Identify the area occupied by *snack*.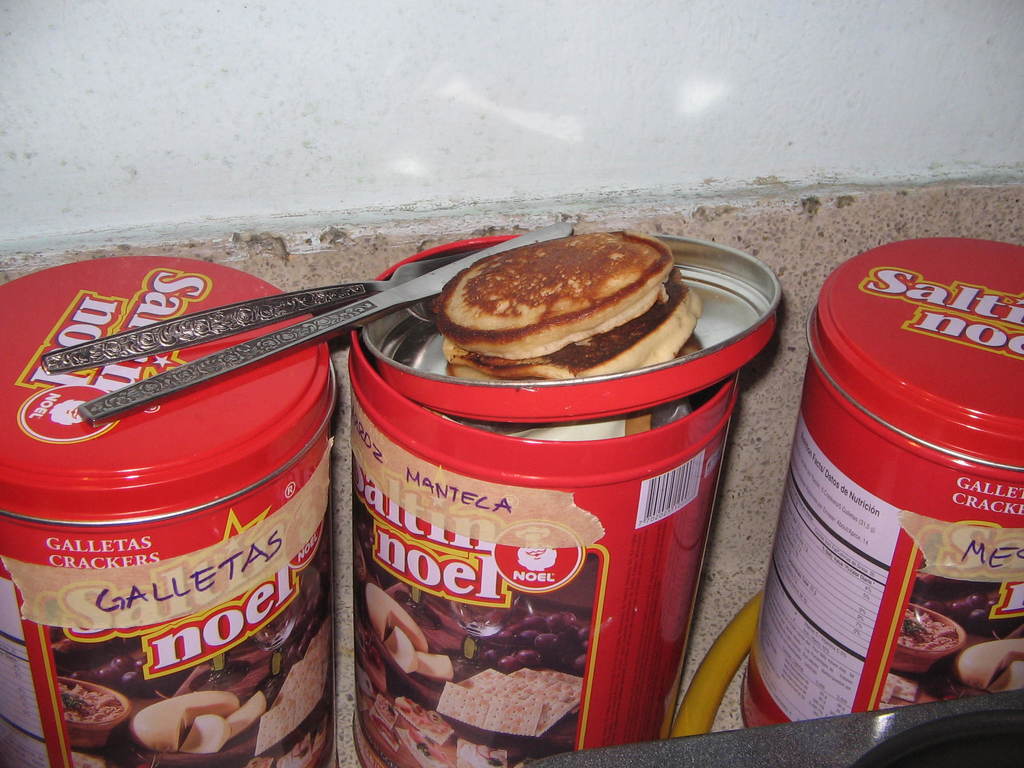
Area: <bbox>401, 251, 676, 384</bbox>.
